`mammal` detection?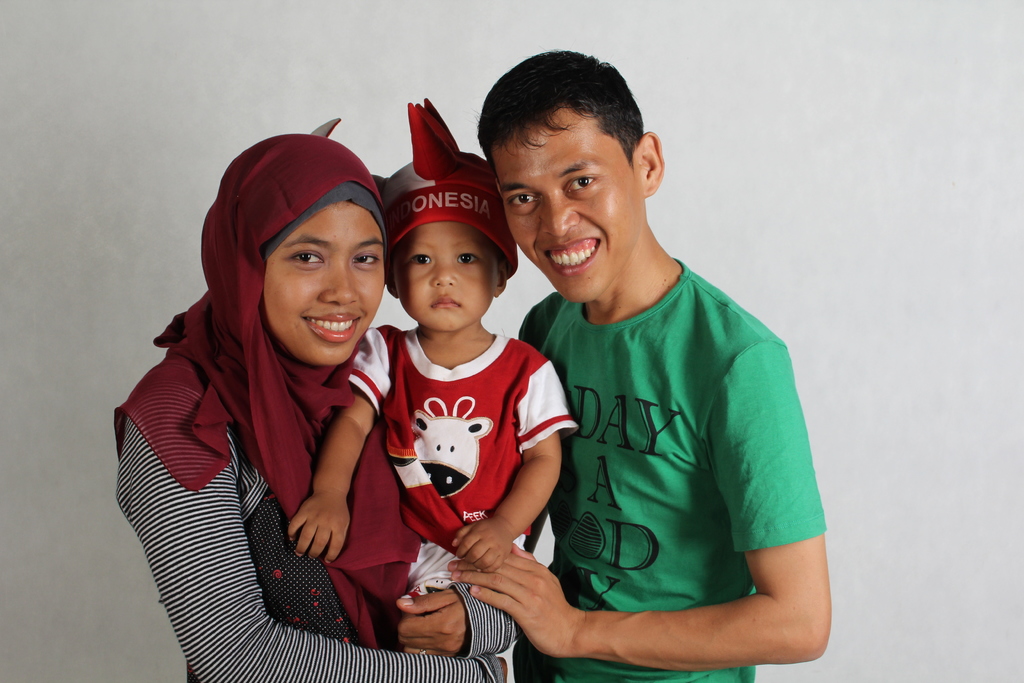
left=289, top=88, right=582, bottom=569
